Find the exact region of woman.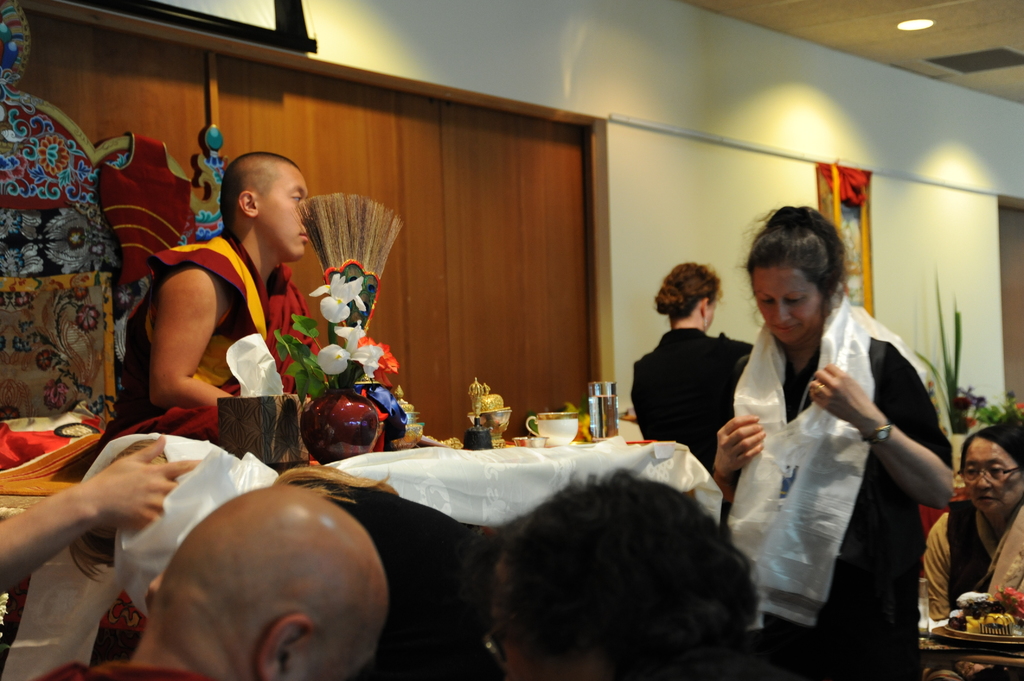
Exact region: box(726, 208, 955, 656).
